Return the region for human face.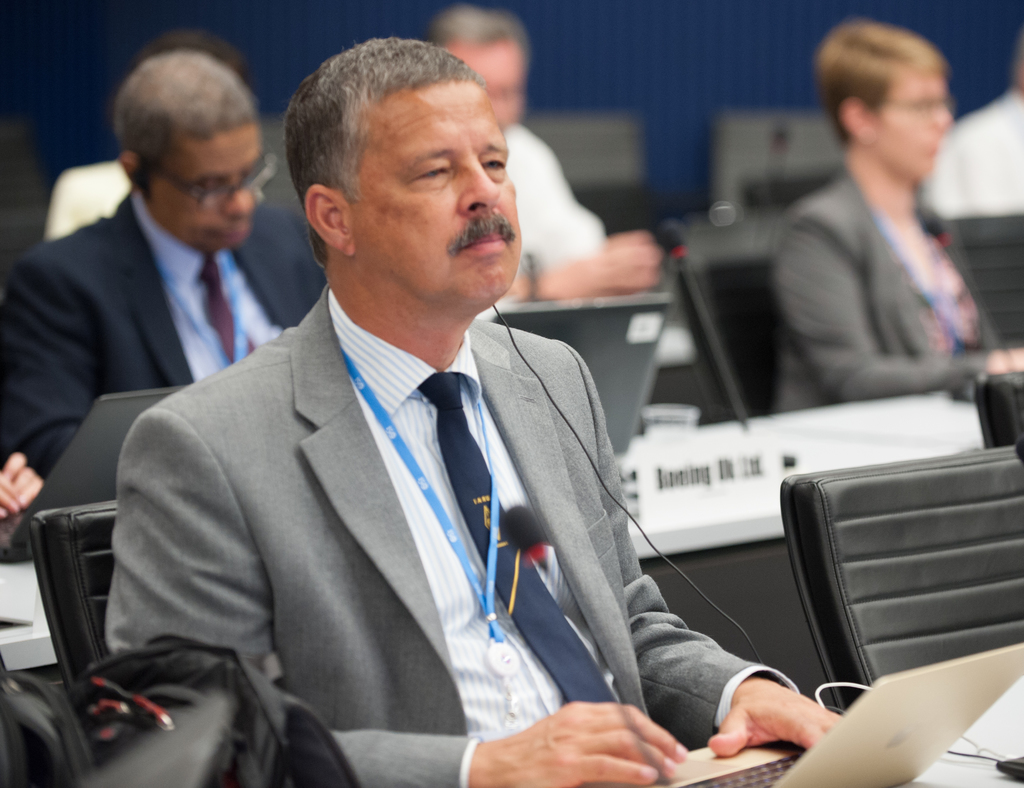
876,68,949,182.
